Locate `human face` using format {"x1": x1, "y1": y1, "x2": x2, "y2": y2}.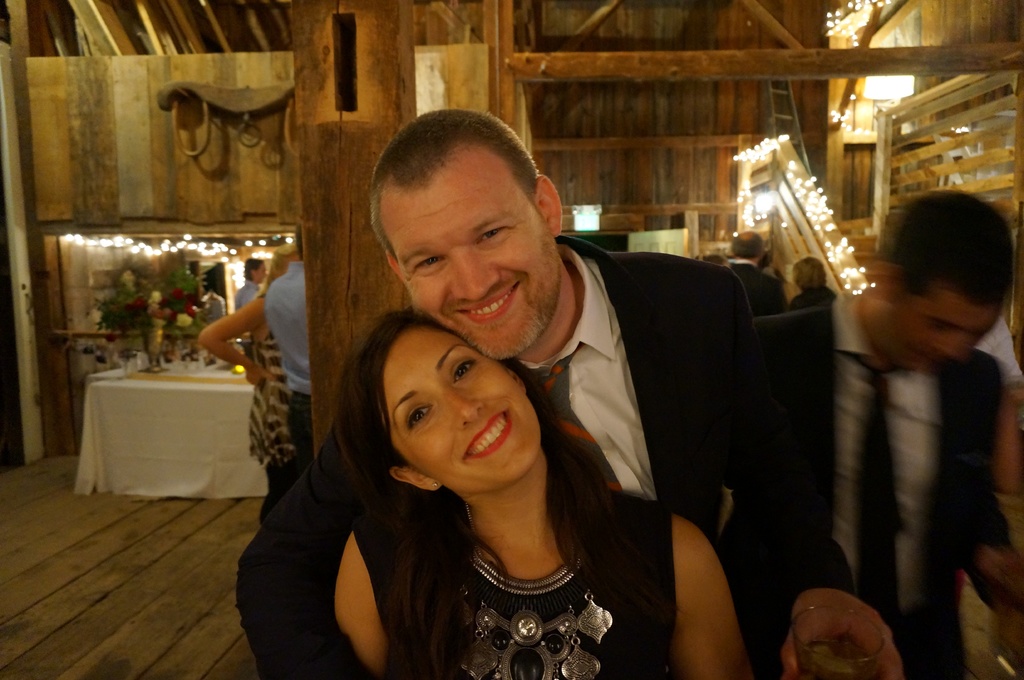
{"x1": 383, "y1": 165, "x2": 566, "y2": 346}.
